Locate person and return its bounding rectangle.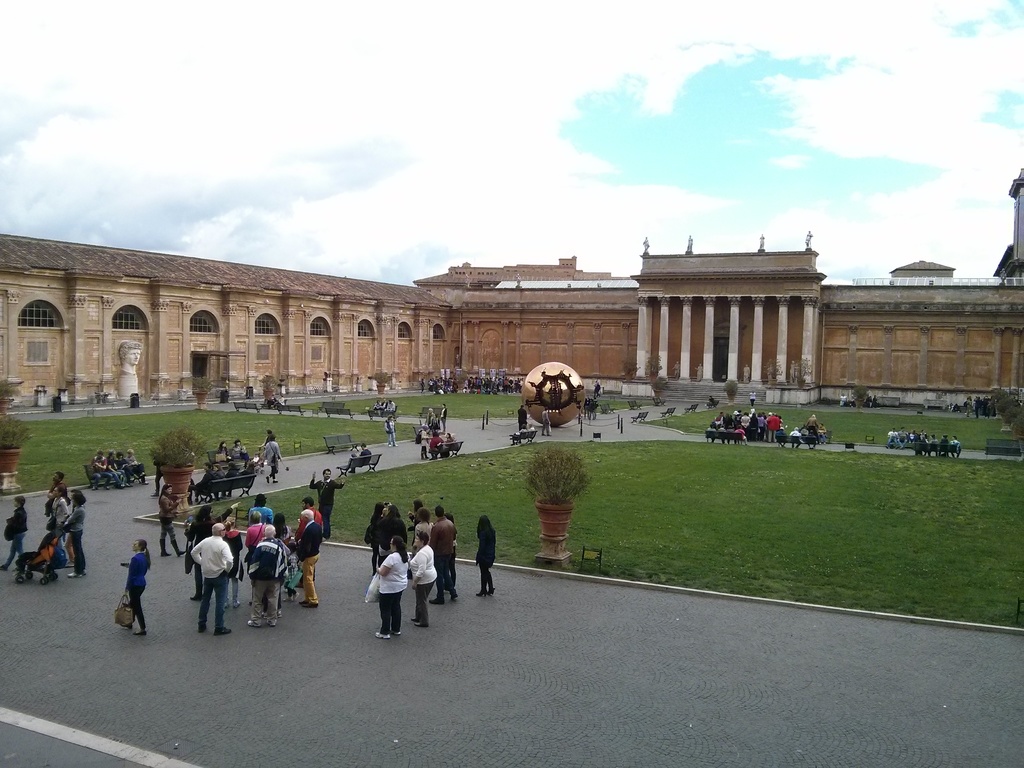
pyautogui.locateOnScreen(180, 482, 344, 634).
